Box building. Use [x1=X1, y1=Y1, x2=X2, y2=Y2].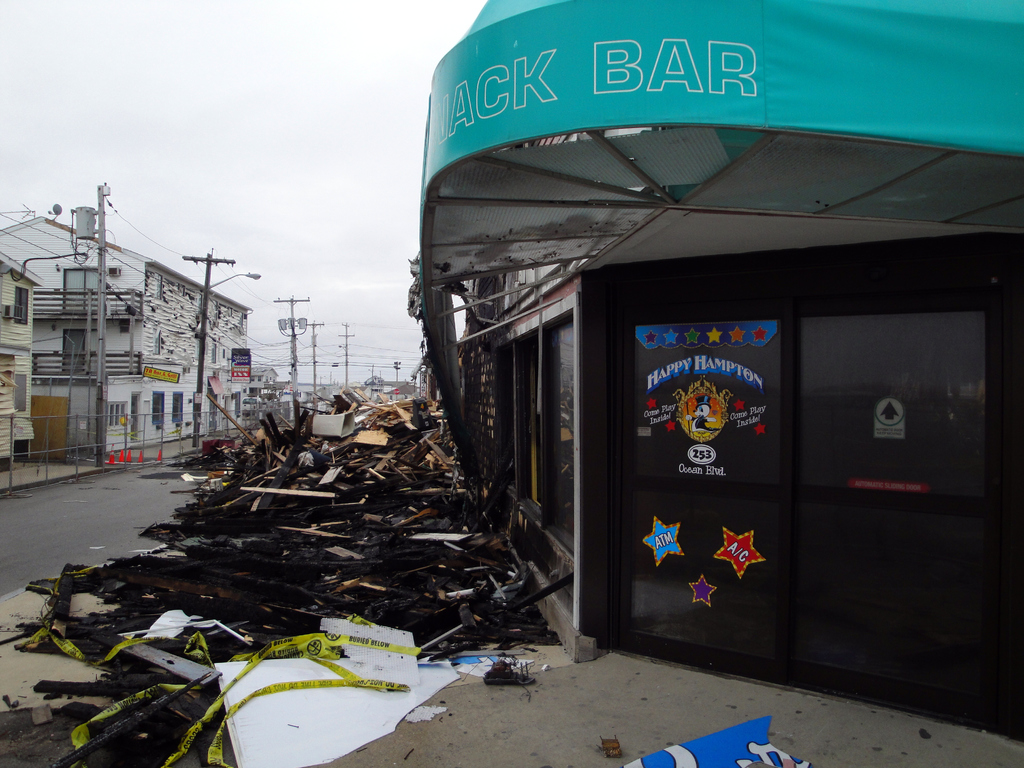
[x1=0, y1=213, x2=253, y2=456].
